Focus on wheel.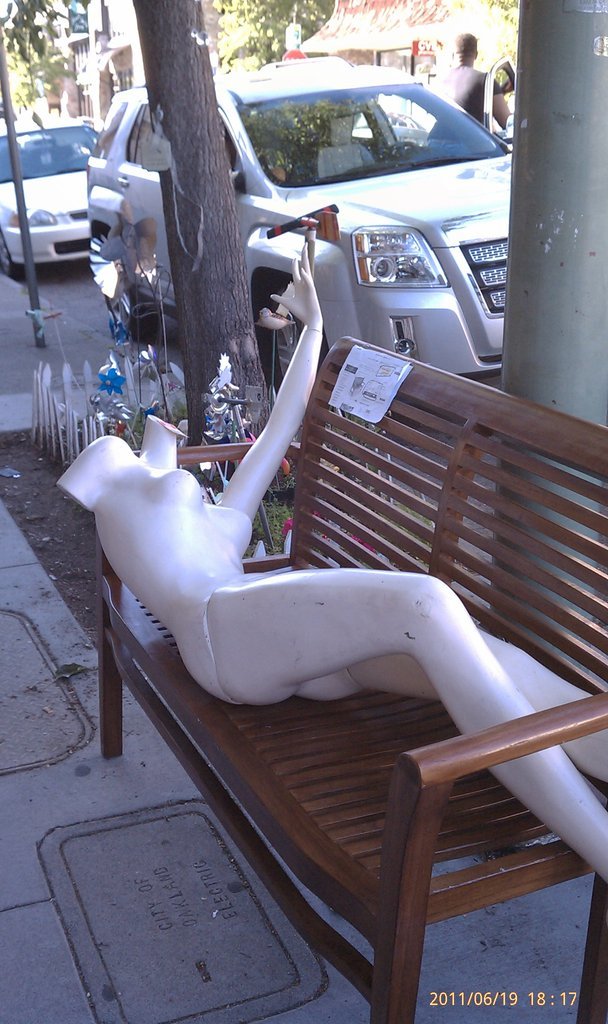
Focused at <box>123,288,160,343</box>.
